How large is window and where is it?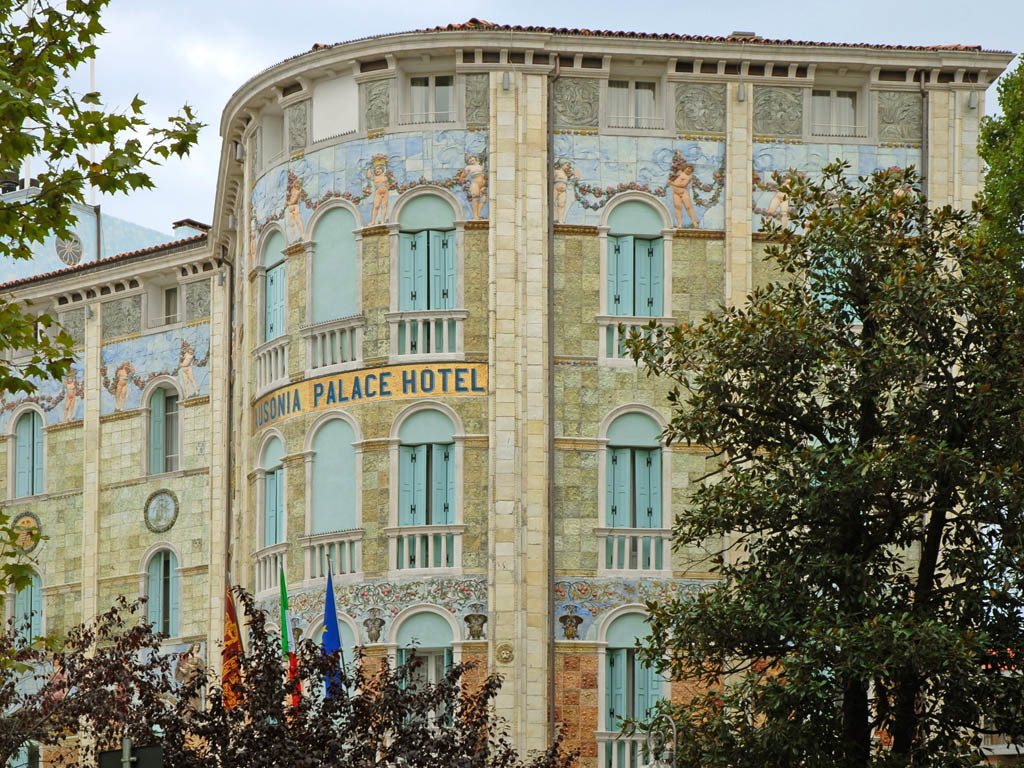
Bounding box: crop(148, 389, 176, 471).
